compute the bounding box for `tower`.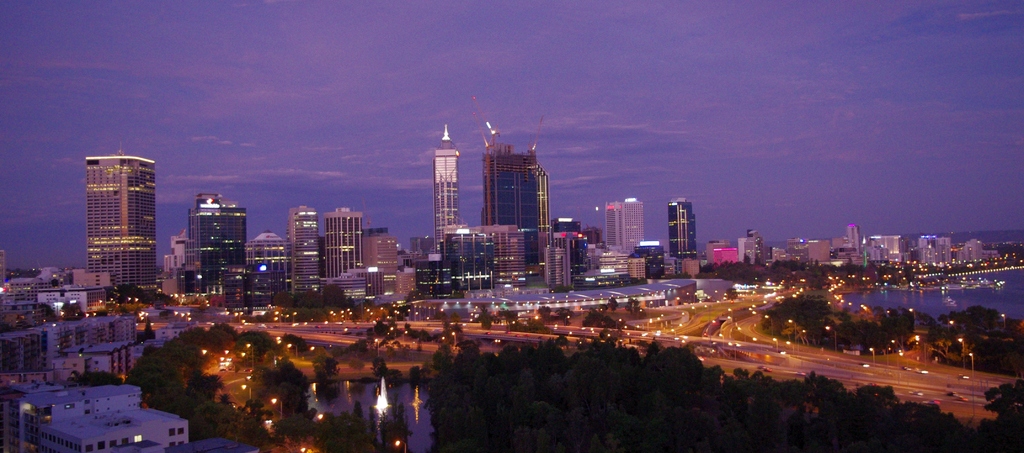
[x1=323, y1=211, x2=362, y2=296].
